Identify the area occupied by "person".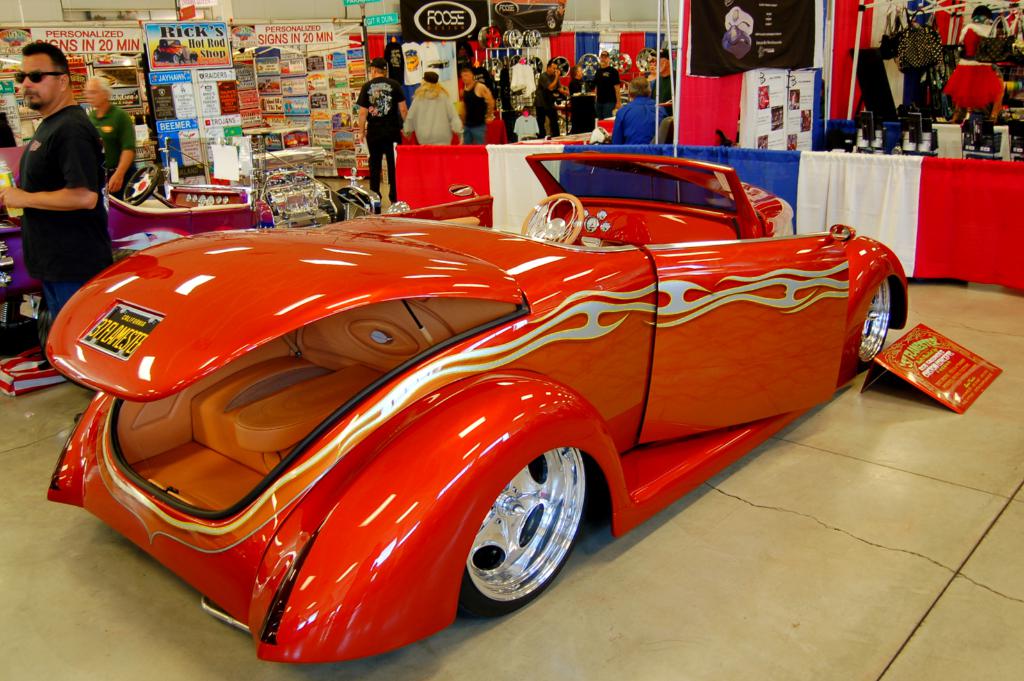
Area: [left=536, top=59, right=561, bottom=138].
